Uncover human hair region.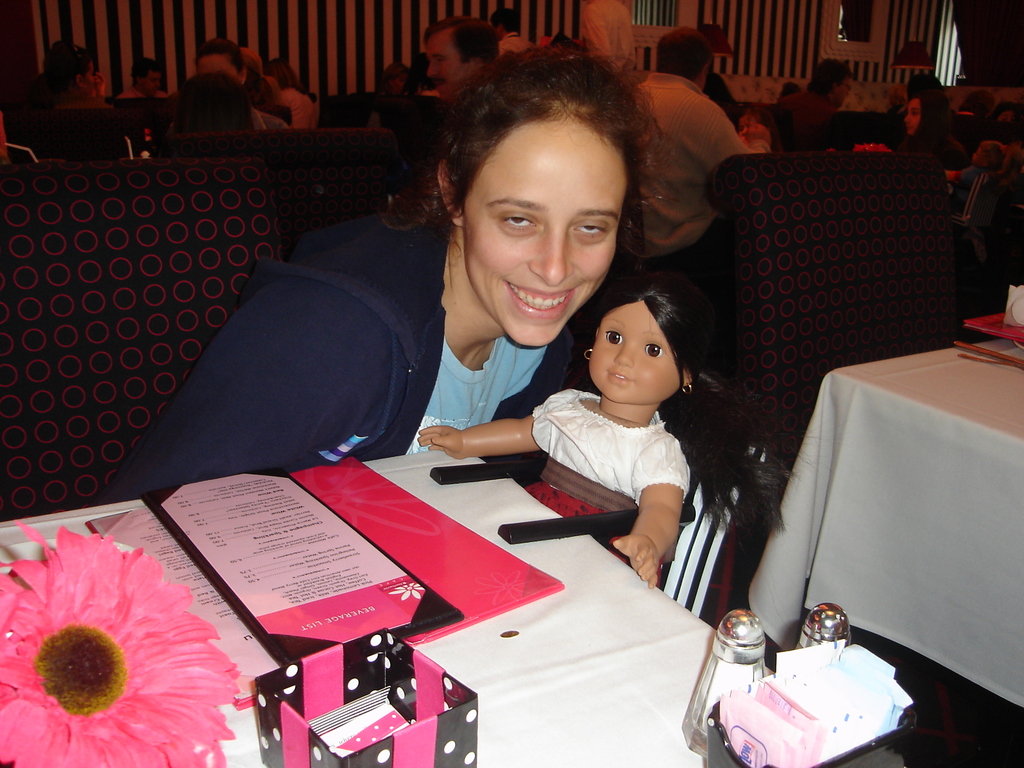
Uncovered: 804,58,854,99.
